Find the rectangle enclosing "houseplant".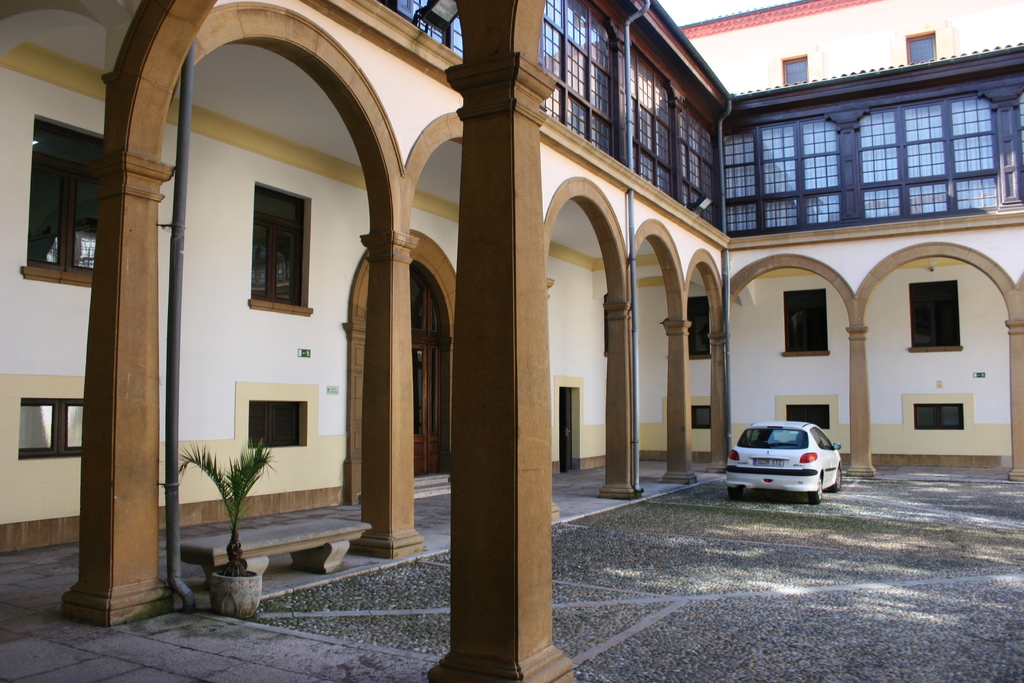
<region>170, 438, 268, 613</region>.
